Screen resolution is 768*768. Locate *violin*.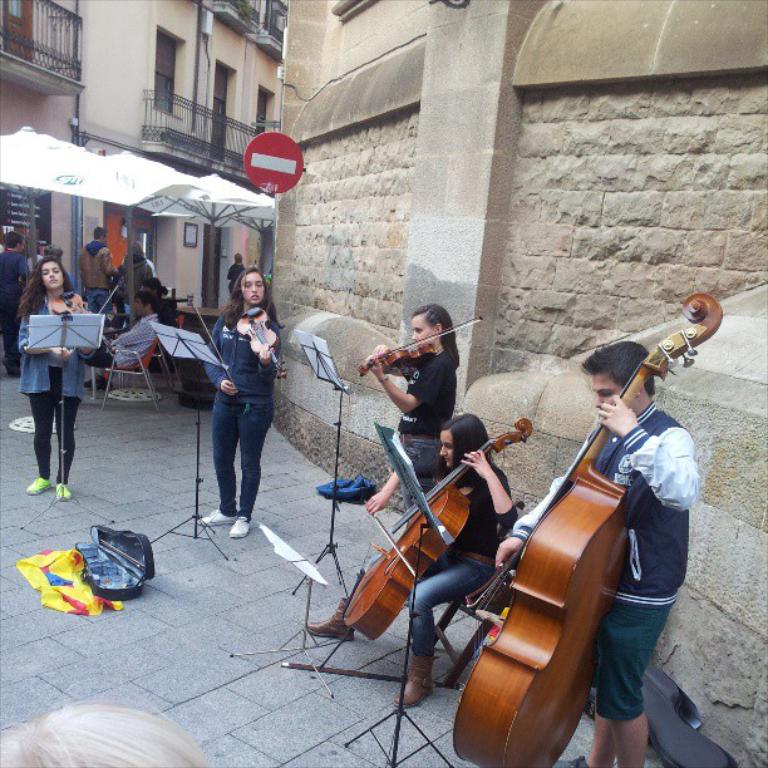
detection(351, 317, 484, 384).
